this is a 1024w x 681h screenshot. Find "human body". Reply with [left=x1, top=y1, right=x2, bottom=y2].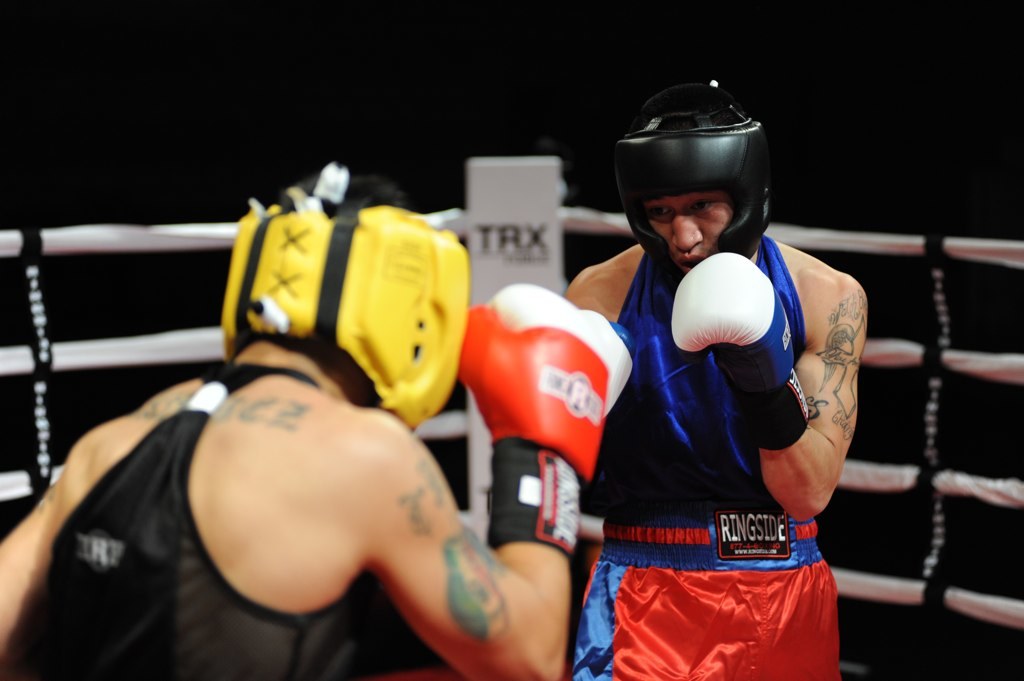
[left=0, top=281, right=629, bottom=680].
